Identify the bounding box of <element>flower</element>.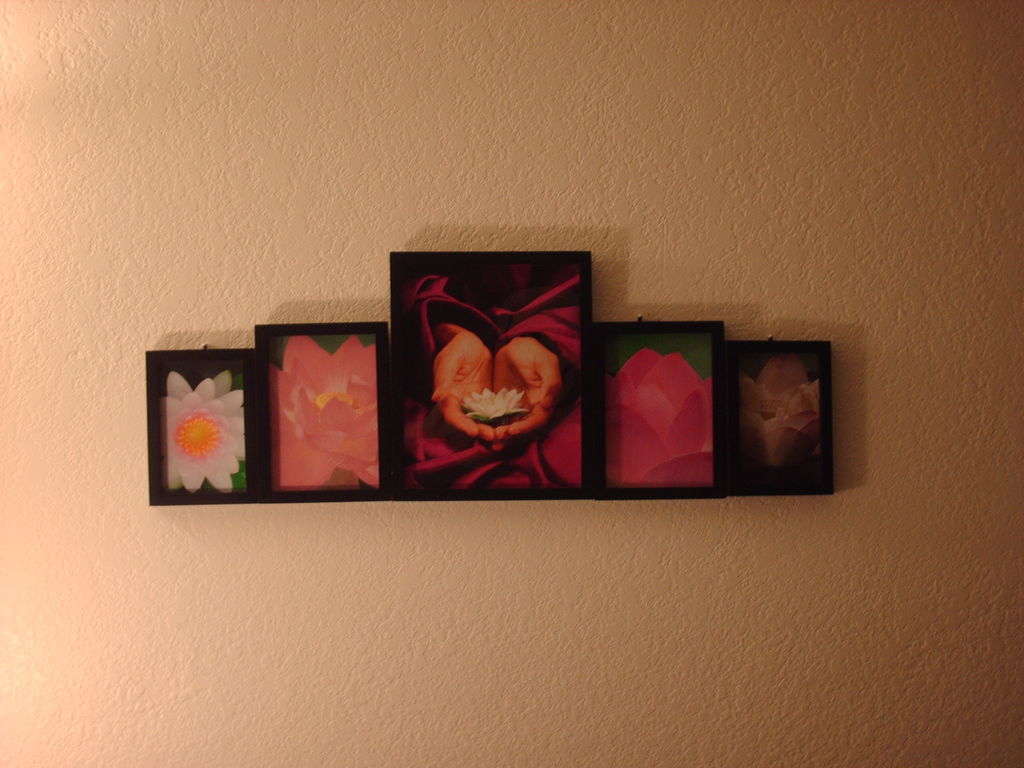
x1=606 y1=349 x2=713 y2=484.
